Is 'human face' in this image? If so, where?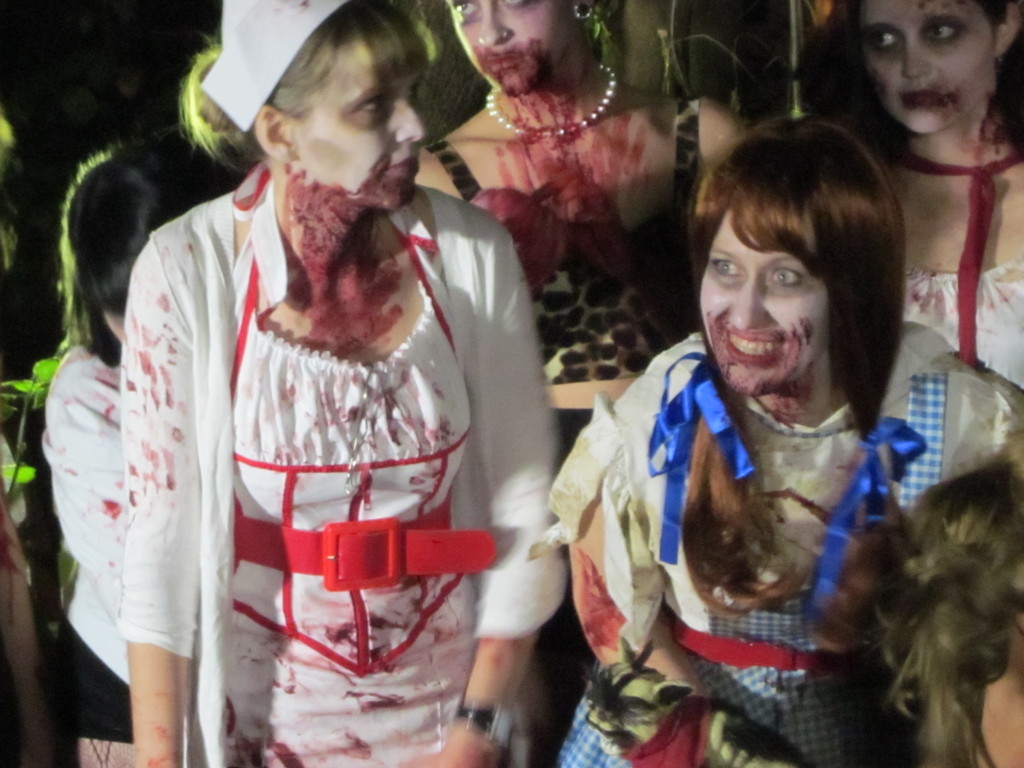
Yes, at l=291, t=36, r=426, b=209.
